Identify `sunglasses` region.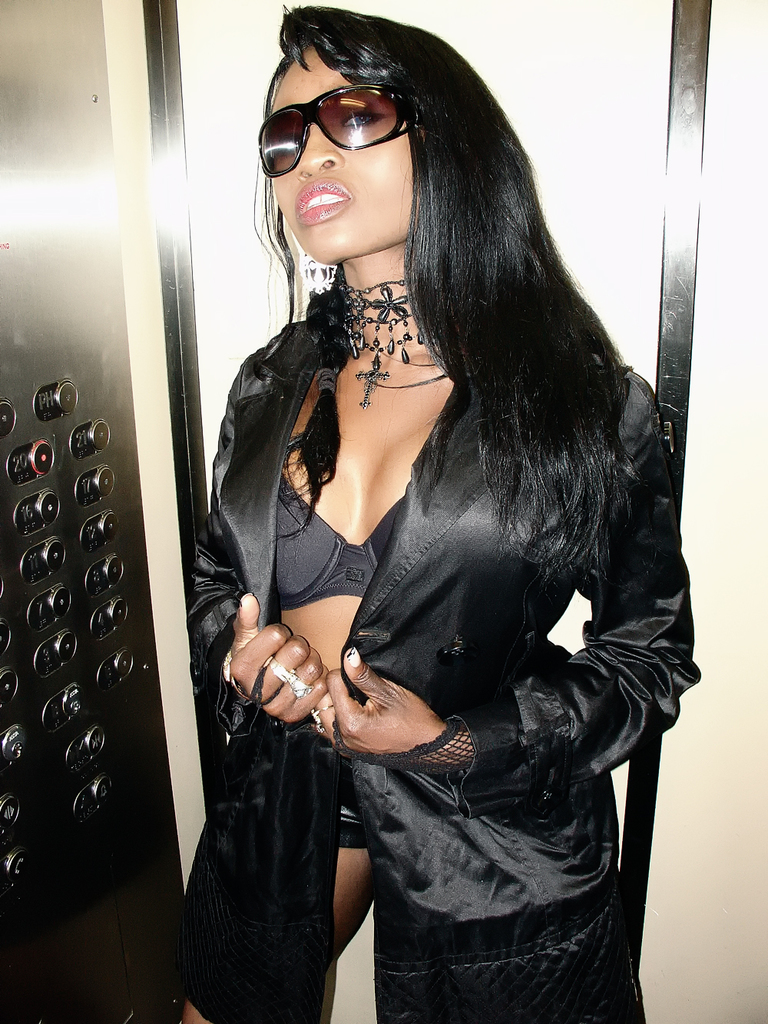
Region: (251, 85, 423, 180).
